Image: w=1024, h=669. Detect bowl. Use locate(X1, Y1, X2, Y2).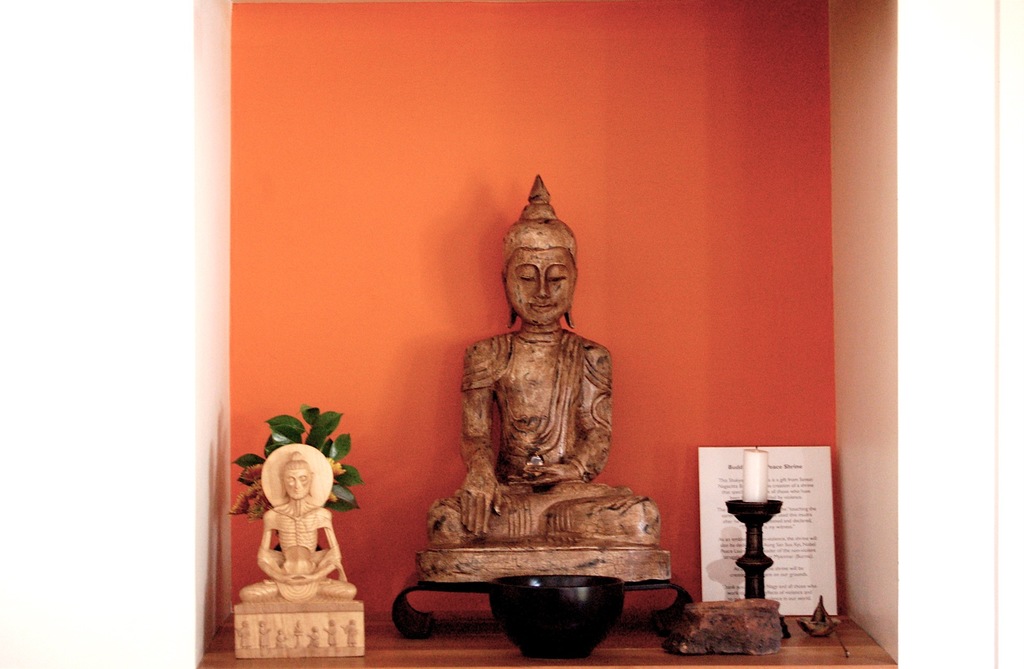
locate(486, 571, 625, 658).
